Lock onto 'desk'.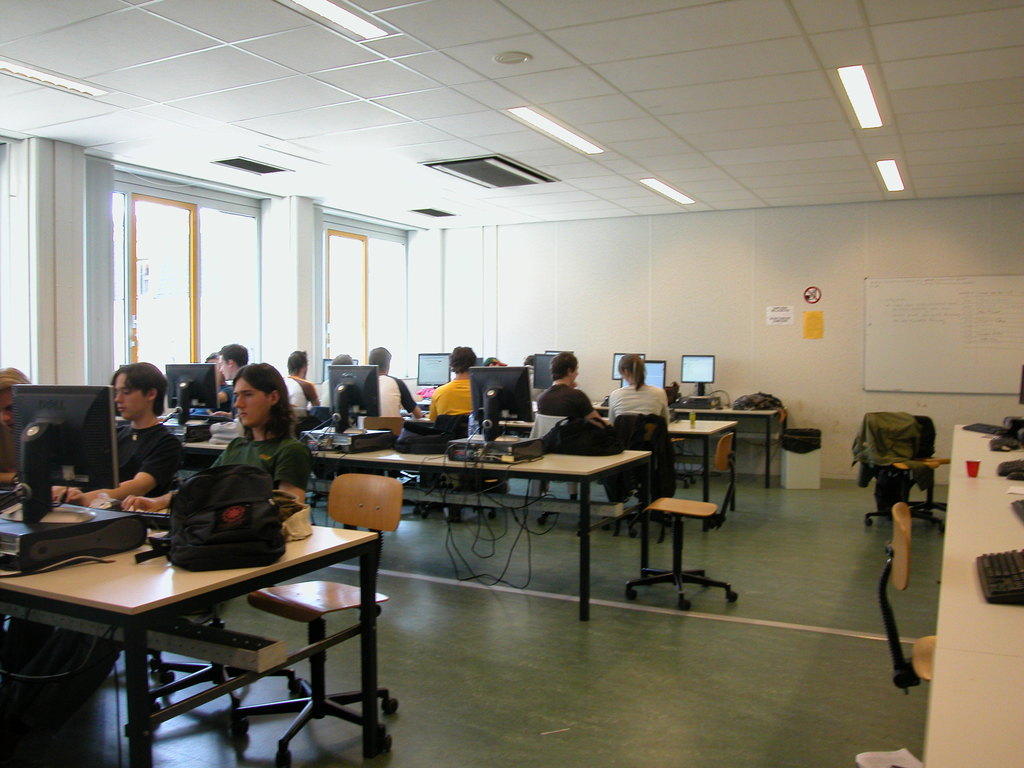
Locked: box=[531, 398, 778, 481].
